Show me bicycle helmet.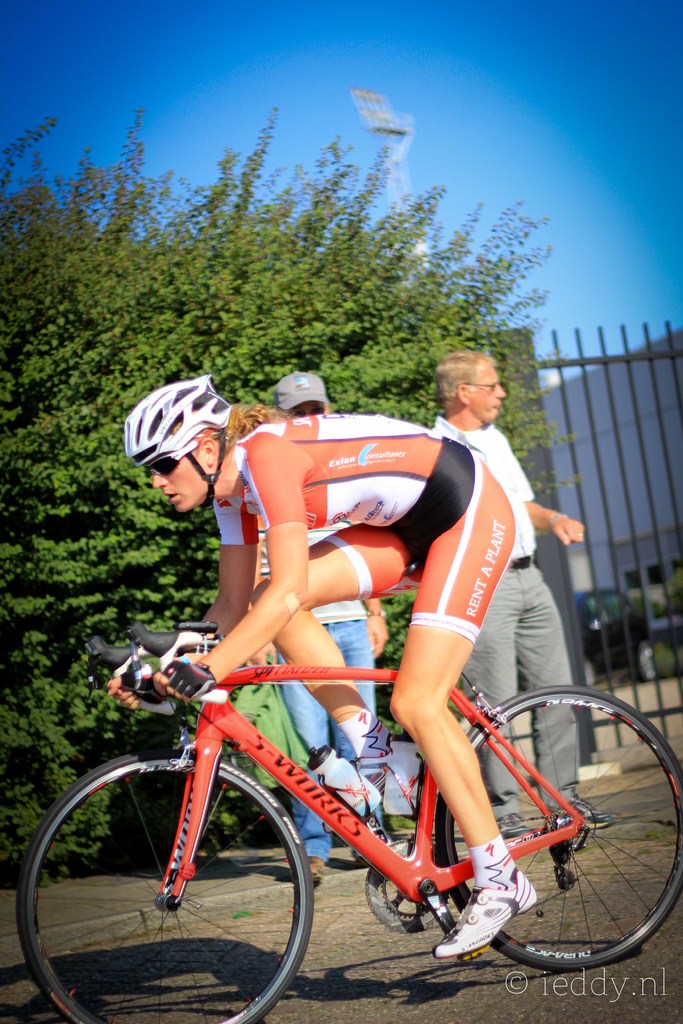
bicycle helmet is here: rect(130, 367, 223, 507).
